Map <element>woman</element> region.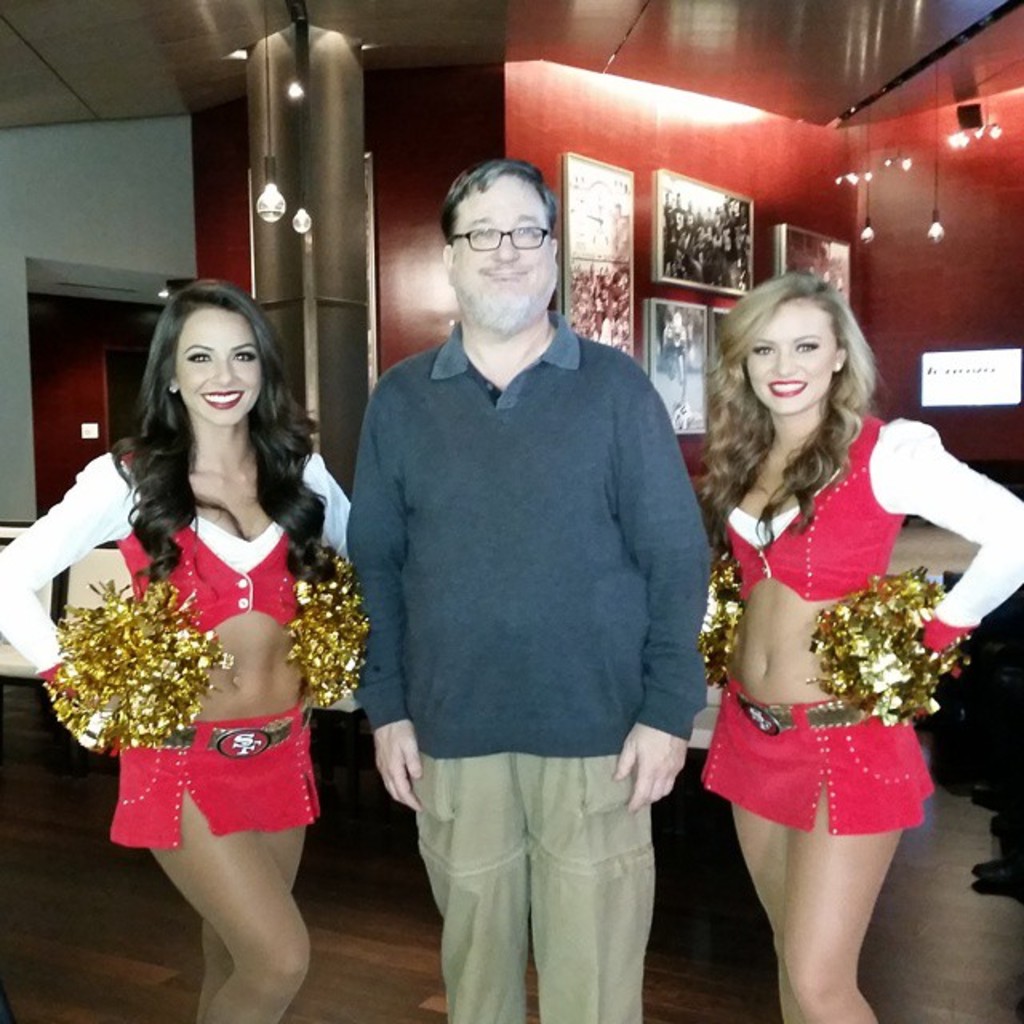
Mapped to BBox(0, 278, 354, 1022).
